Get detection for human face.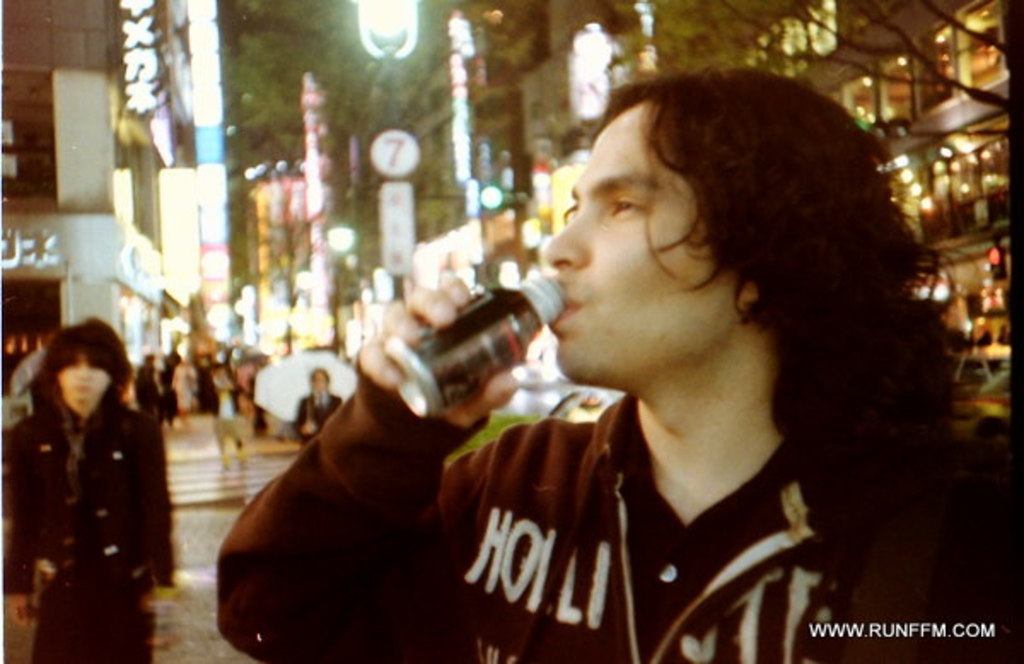
Detection: select_region(58, 353, 109, 401).
